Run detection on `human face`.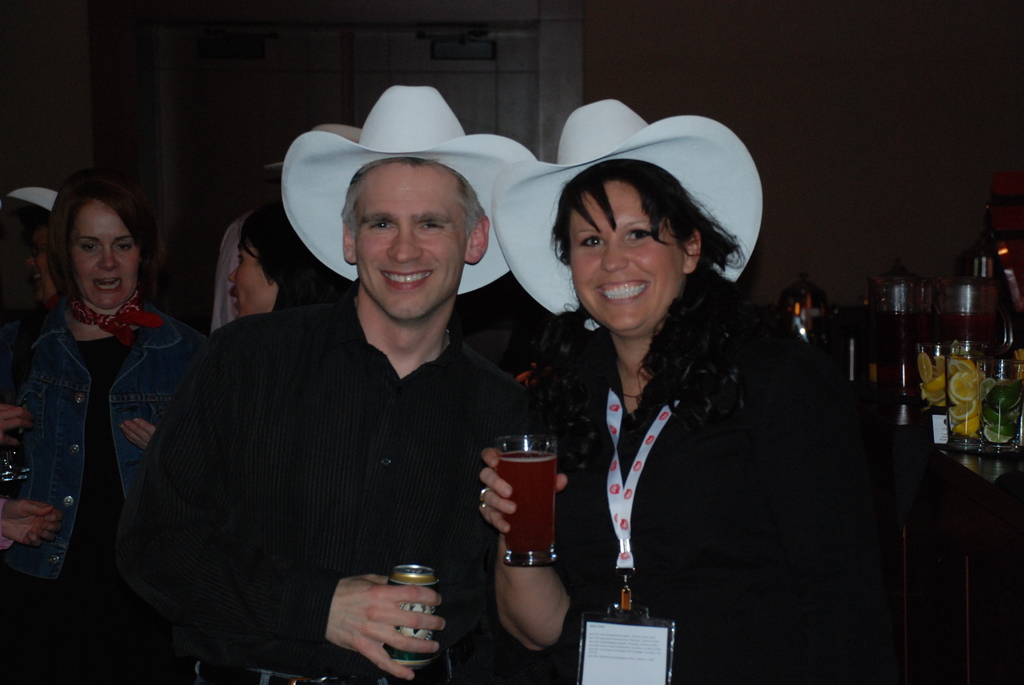
Result: [355,162,468,322].
